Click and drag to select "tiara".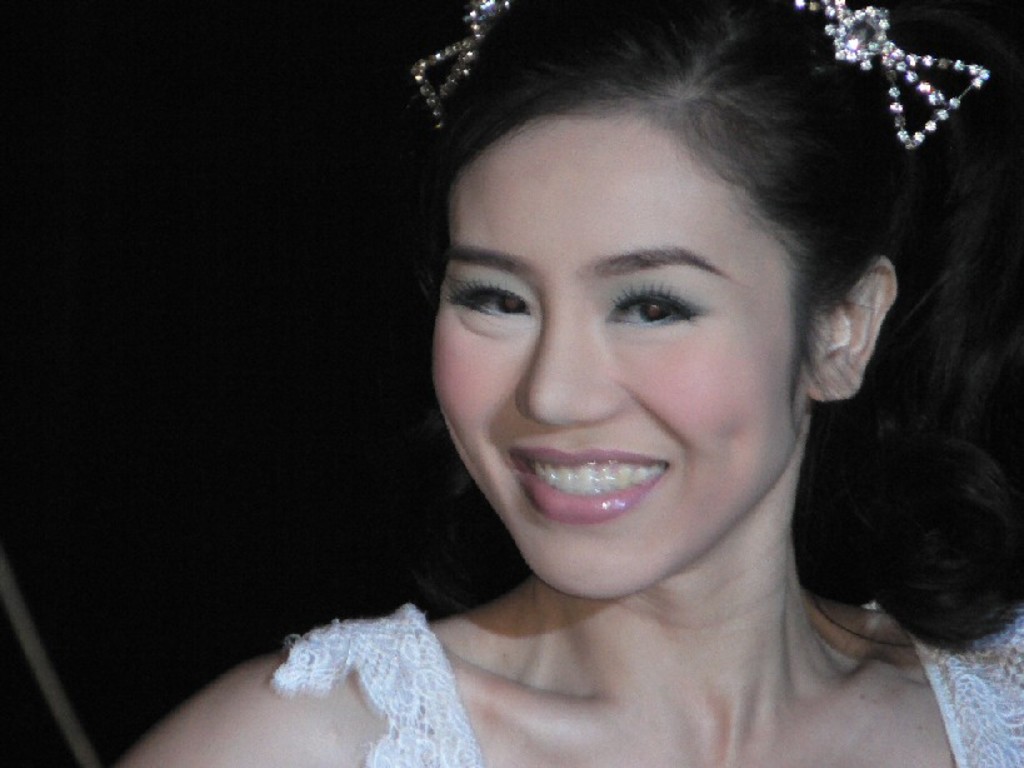
Selection: left=413, top=0, right=986, bottom=150.
